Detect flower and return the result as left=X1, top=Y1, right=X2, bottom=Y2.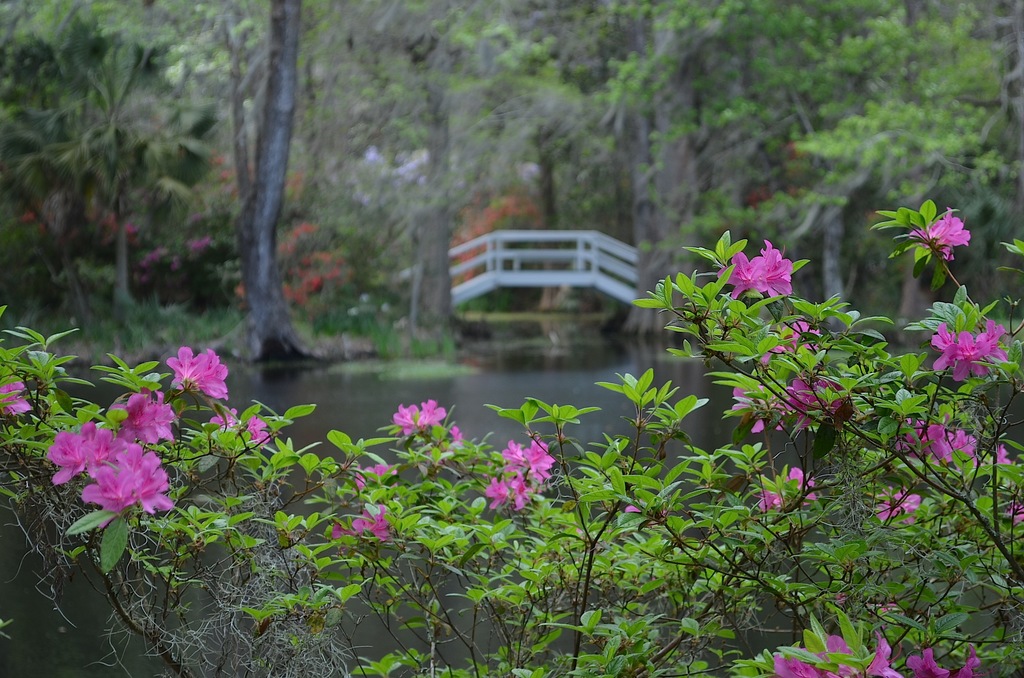
left=900, top=649, right=955, bottom=677.
